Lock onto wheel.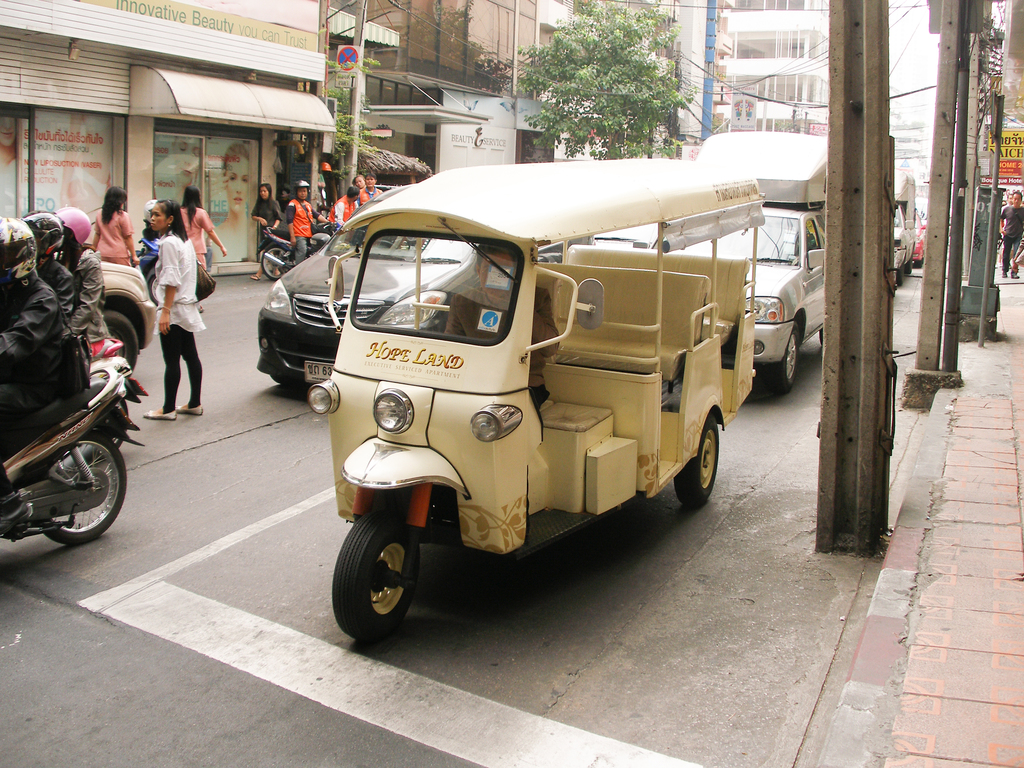
Locked: rect(262, 246, 291, 281).
